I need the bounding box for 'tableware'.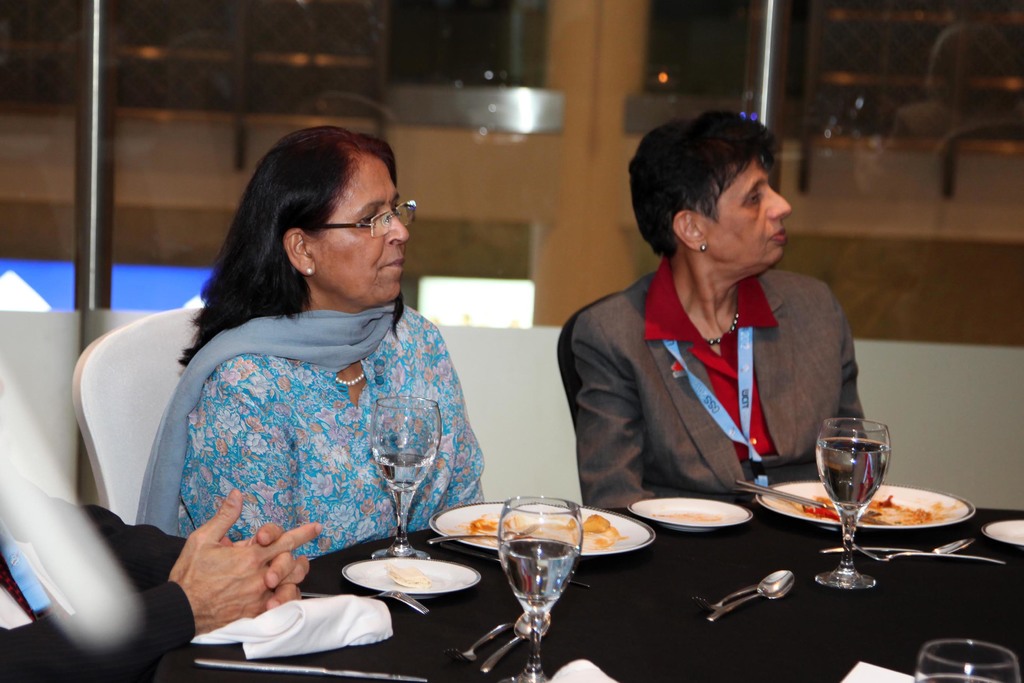
Here it is: l=851, t=541, r=1006, b=570.
